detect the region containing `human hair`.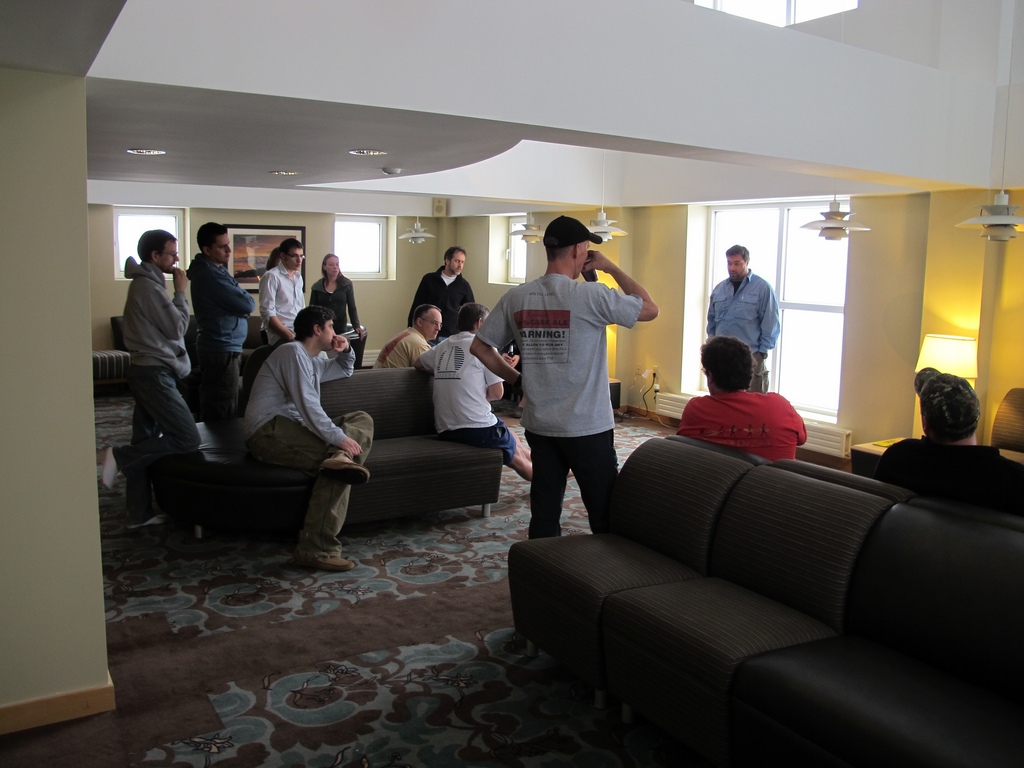
<bbox>195, 222, 226, 253</bbox>.
